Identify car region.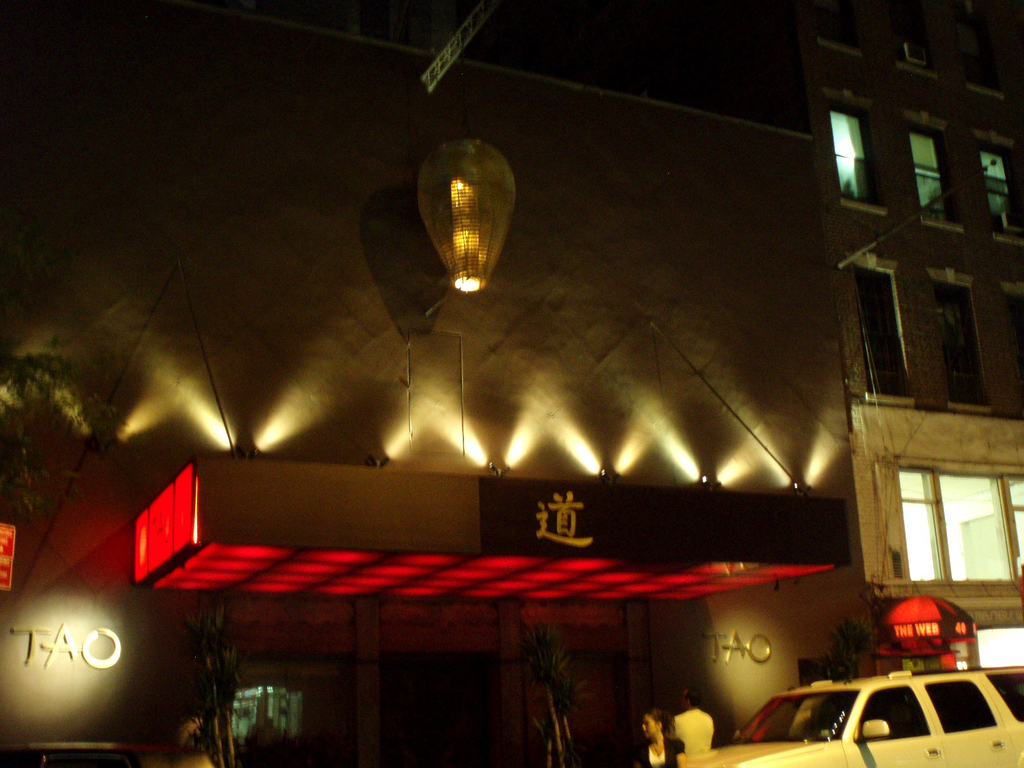
Region: x1=671, y1=663, x2=1023, y2=767.
